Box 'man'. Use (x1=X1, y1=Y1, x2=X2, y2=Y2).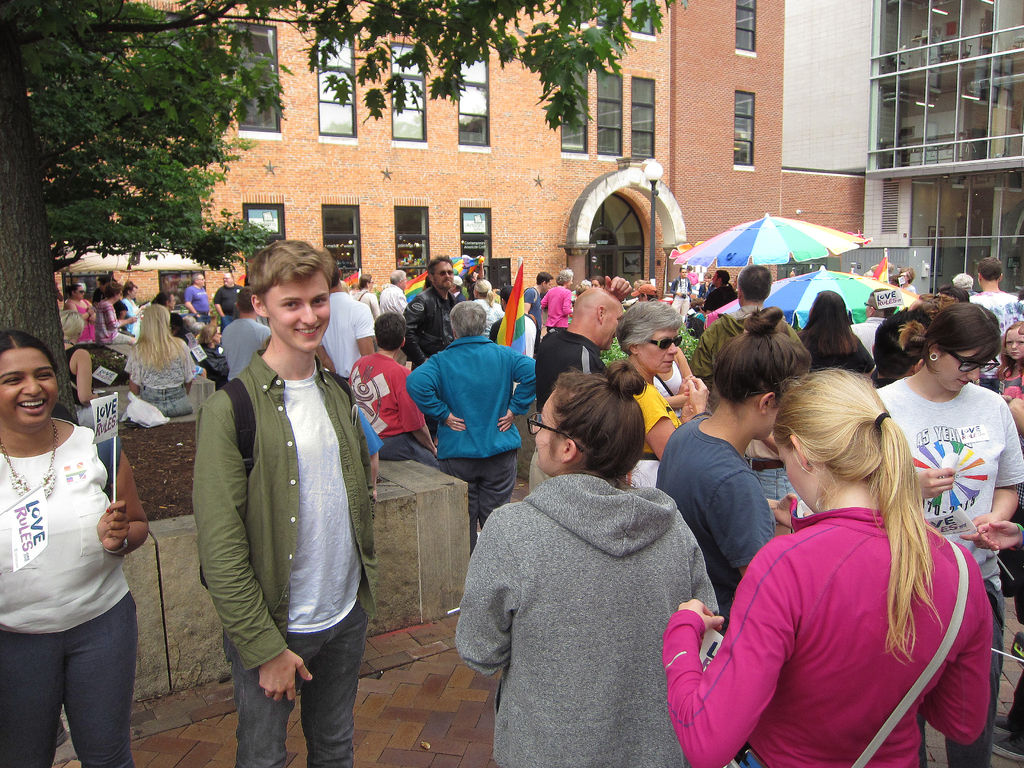
(x1=317, y1=265, x2=372, y2=381).
